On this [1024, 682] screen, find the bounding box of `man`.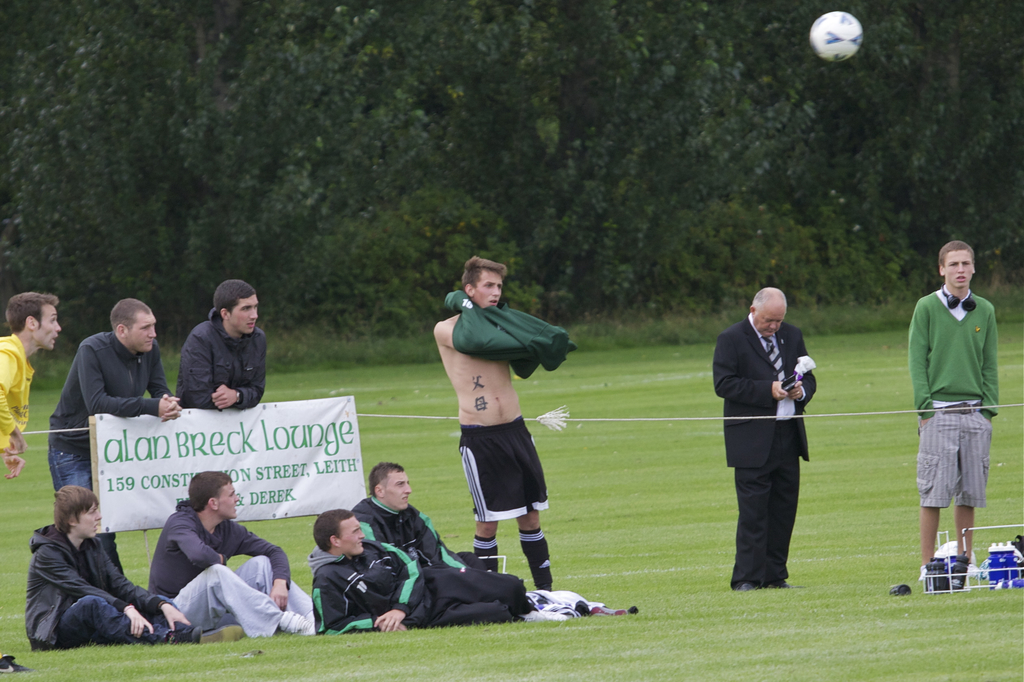
Bounding box: l=147, t=464, r=321, b=646.
